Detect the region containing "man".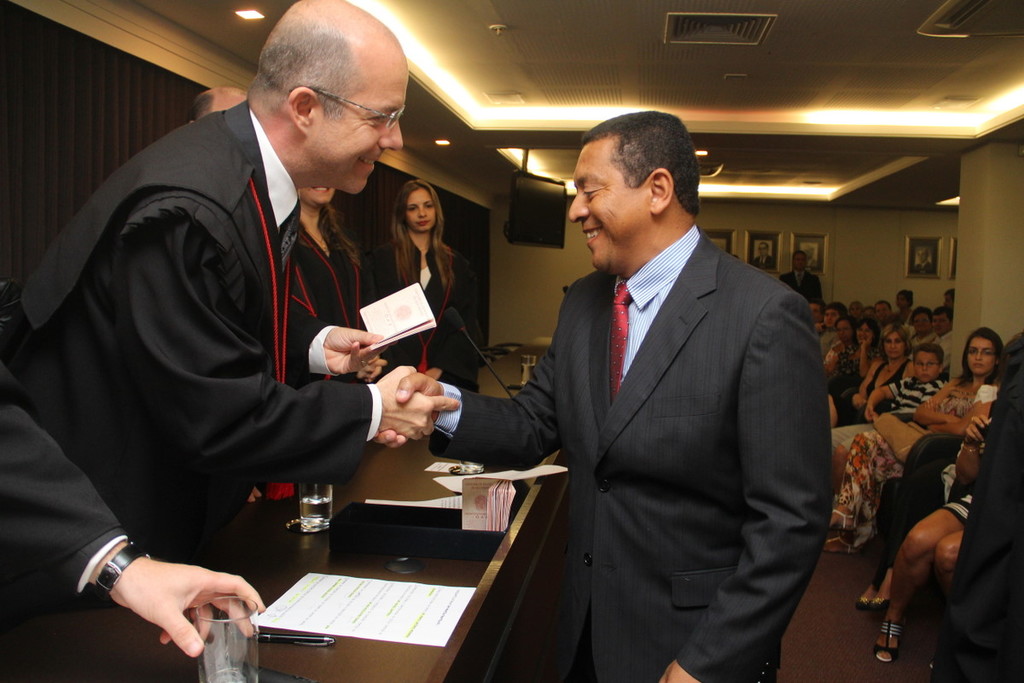
bbox=(183, 86, 247, 123).
